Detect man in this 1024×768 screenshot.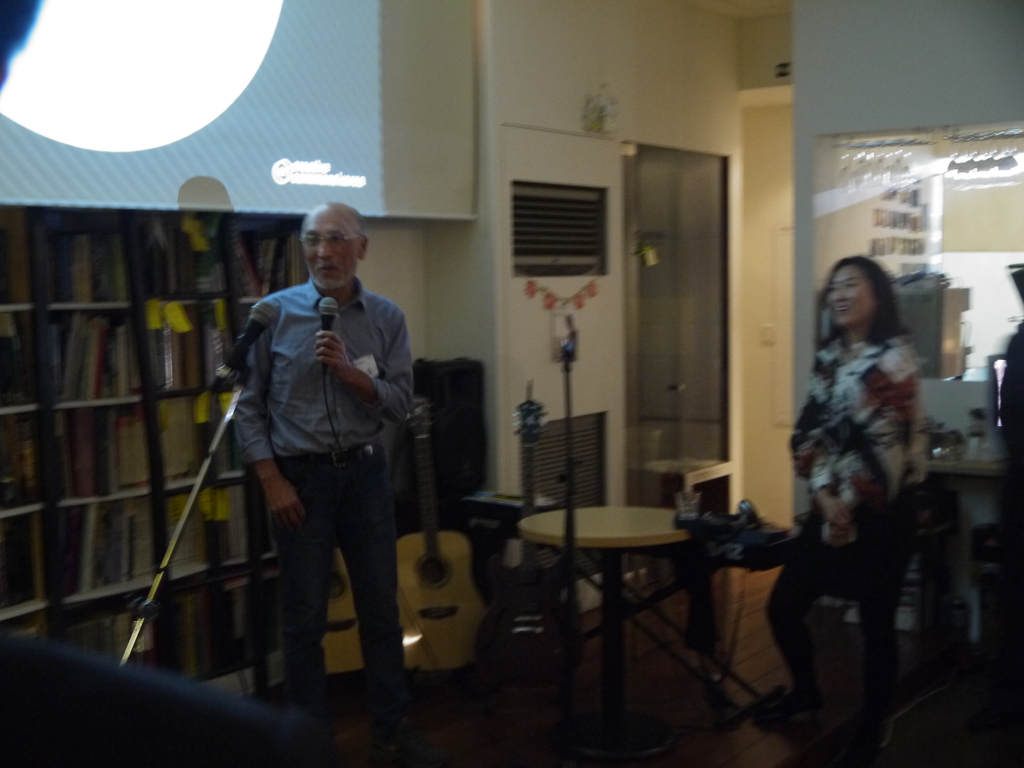
Detection: <box>216,199,433,717</box>.
